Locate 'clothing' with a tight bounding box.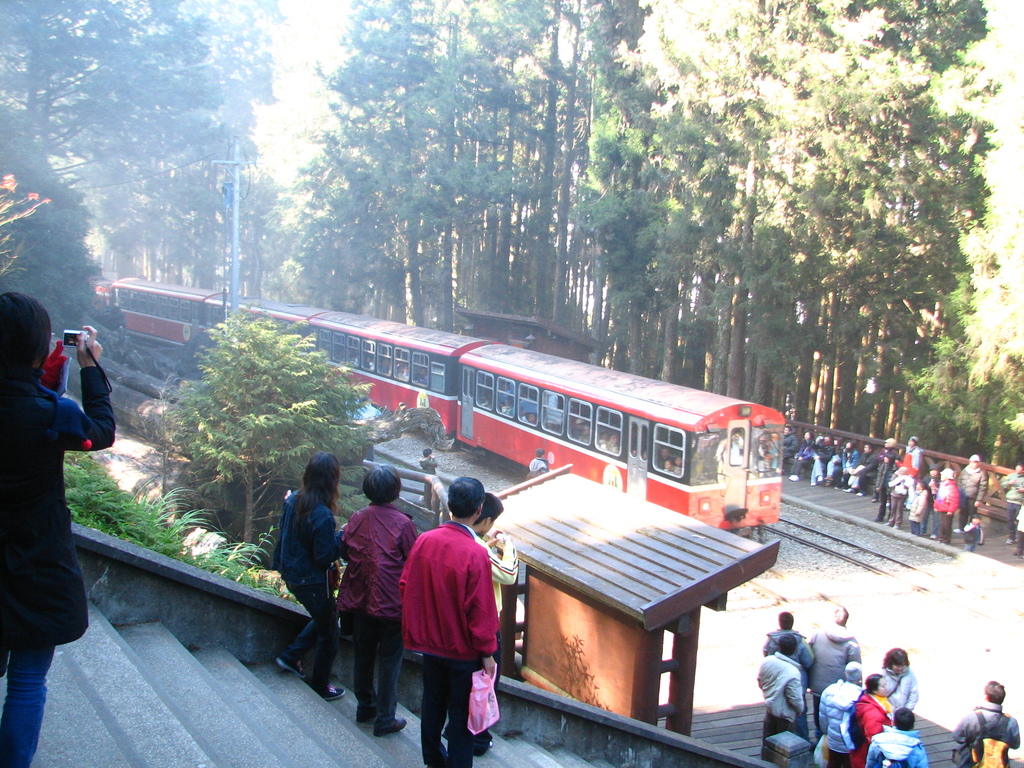
locate(0, 364, 115, 767).
